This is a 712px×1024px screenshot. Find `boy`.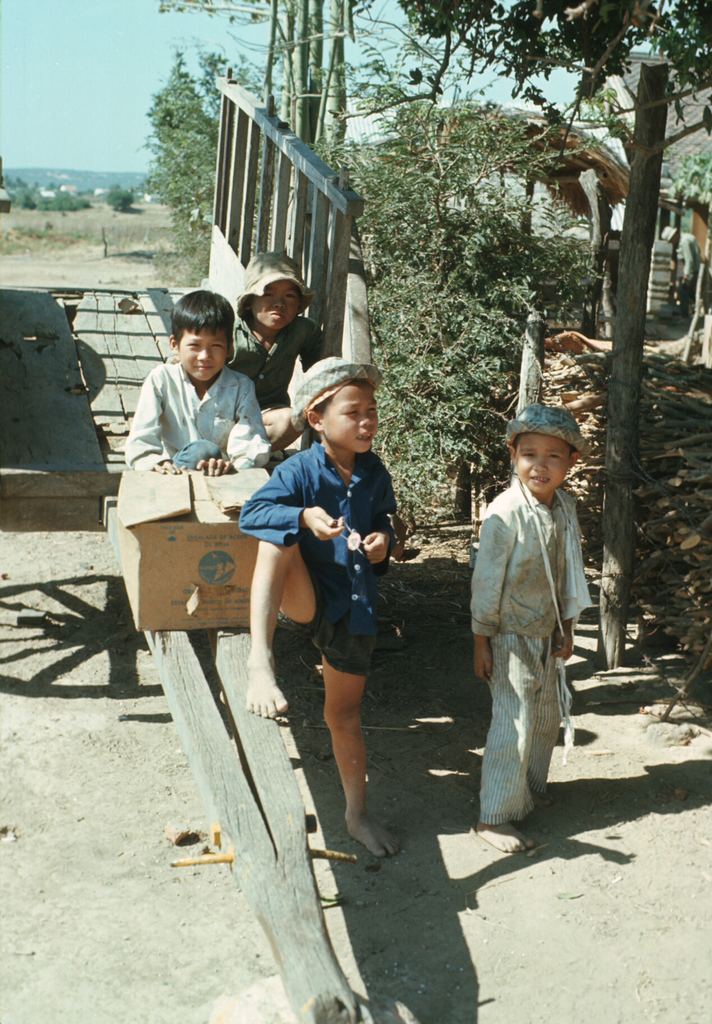
Bounding box: x1=115, y1=292, x2=286, y2=482.
